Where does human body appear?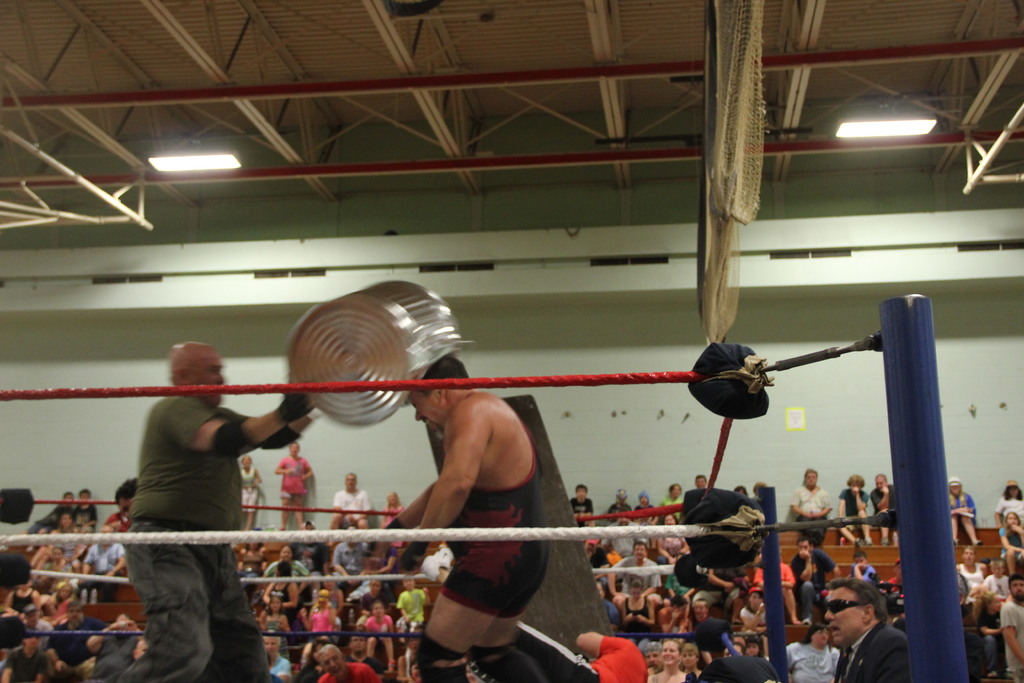
Appears at BBox(294, 590, 345, 671).
